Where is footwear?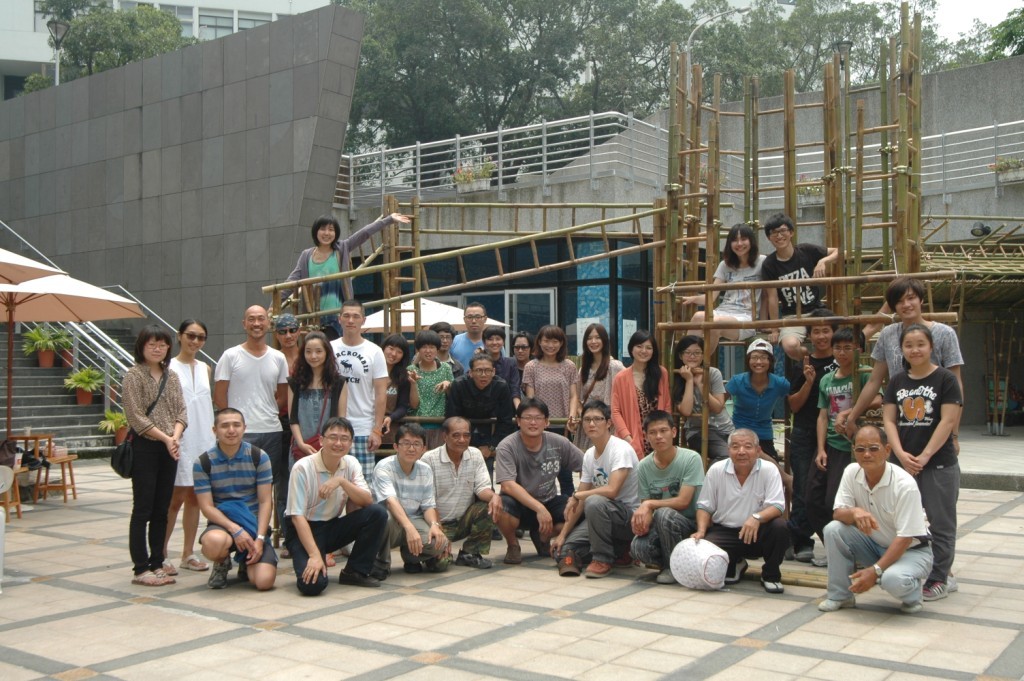
206,559,231,591.
